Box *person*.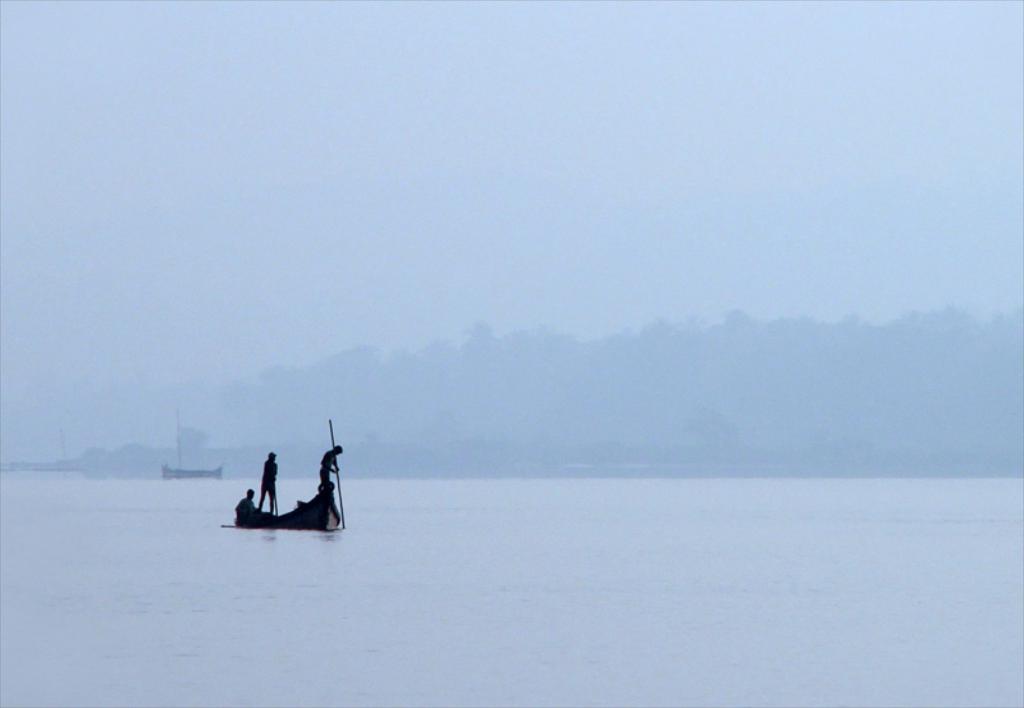
264:455:274:511.
